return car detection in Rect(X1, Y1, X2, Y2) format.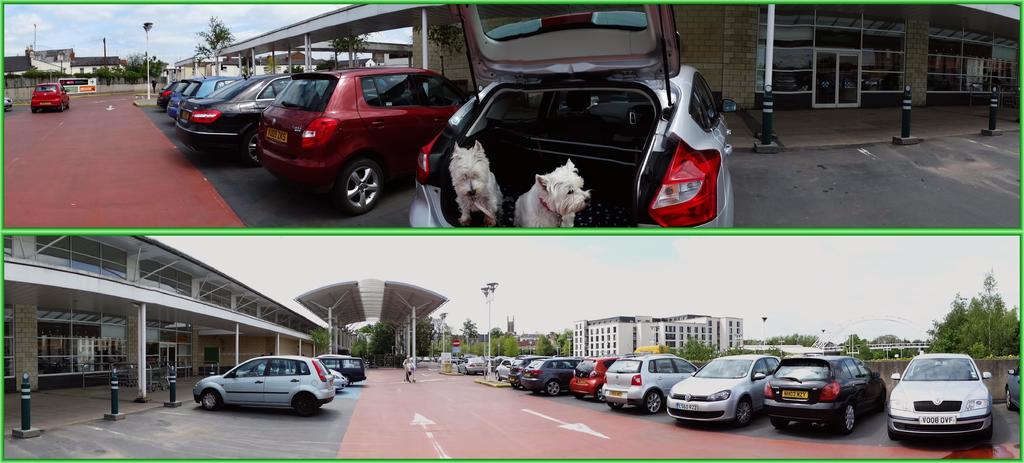
Rect(406, 0, 737, 231).
